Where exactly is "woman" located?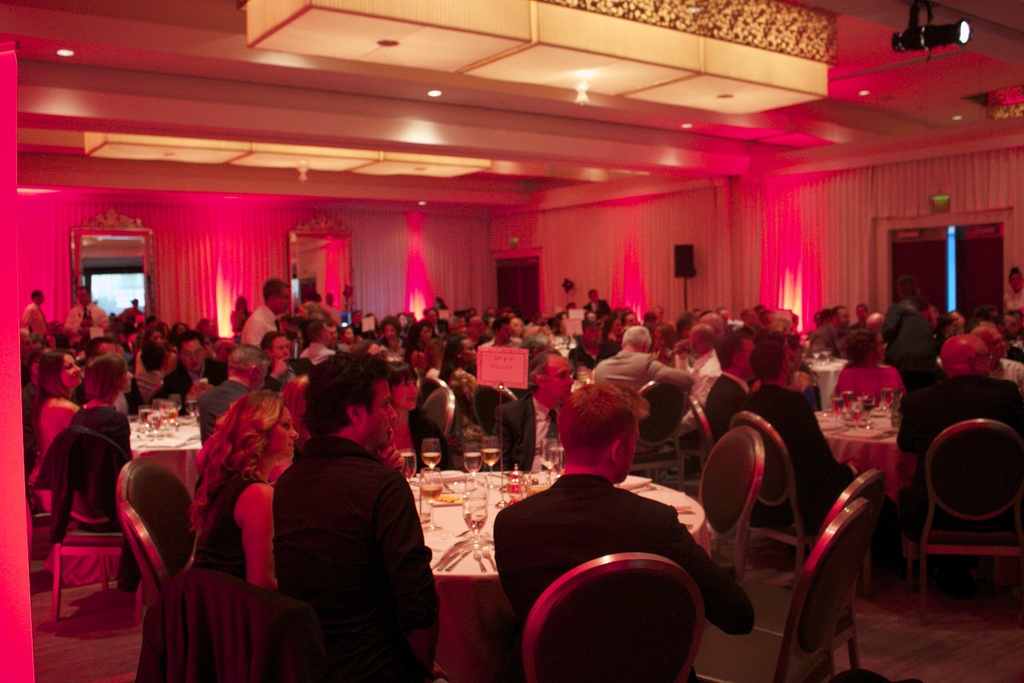
Its bounding box is [882,276,916,342].
